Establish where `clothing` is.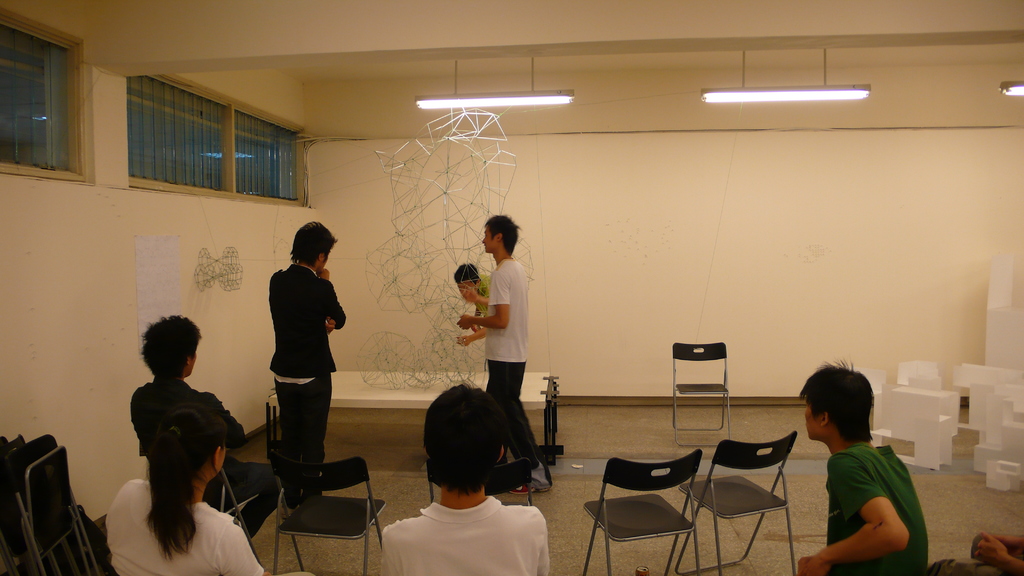
Established at pyautogui.locateOnScreen(821, 442, 927, 575).
